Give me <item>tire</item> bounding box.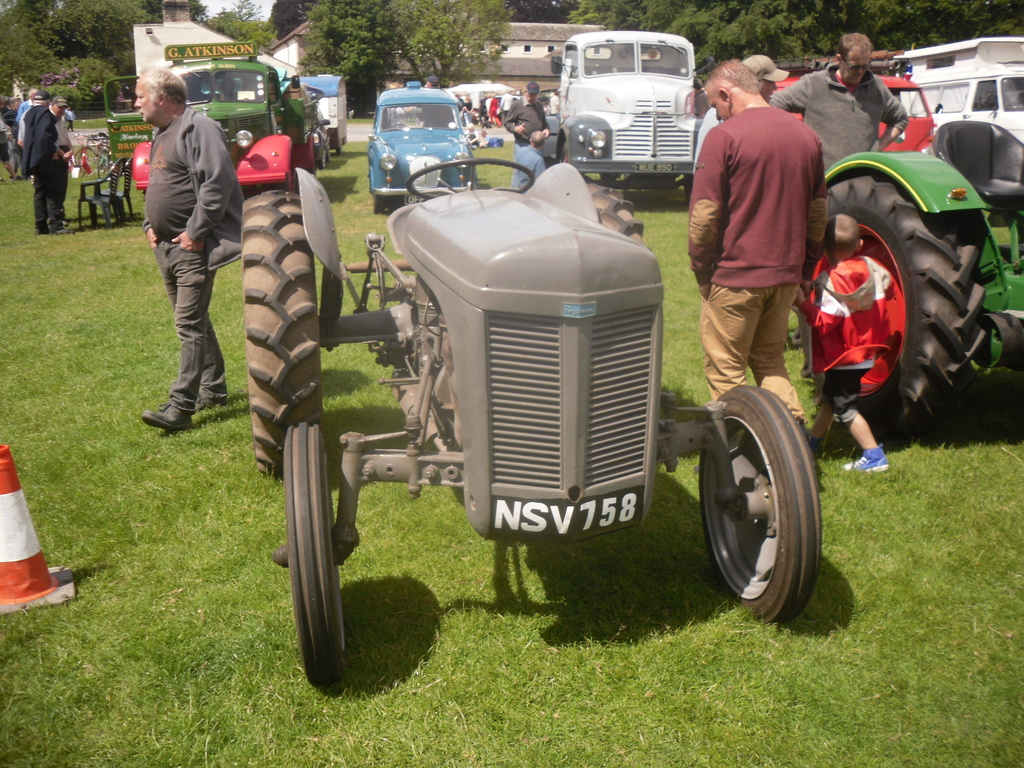
<bbox>557, 140, 574, 164</bbox>.
